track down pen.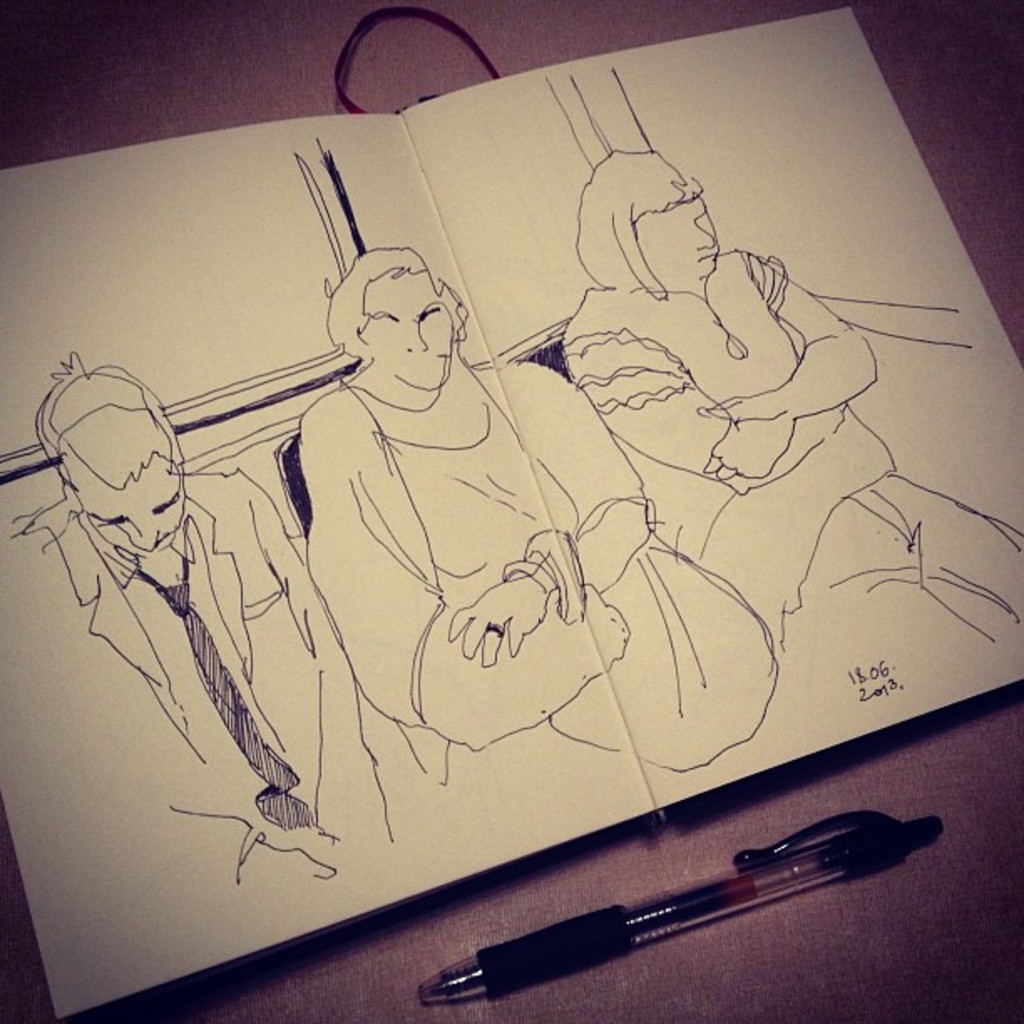
Tracked to bbox=[410, 817, 974, 1022].
